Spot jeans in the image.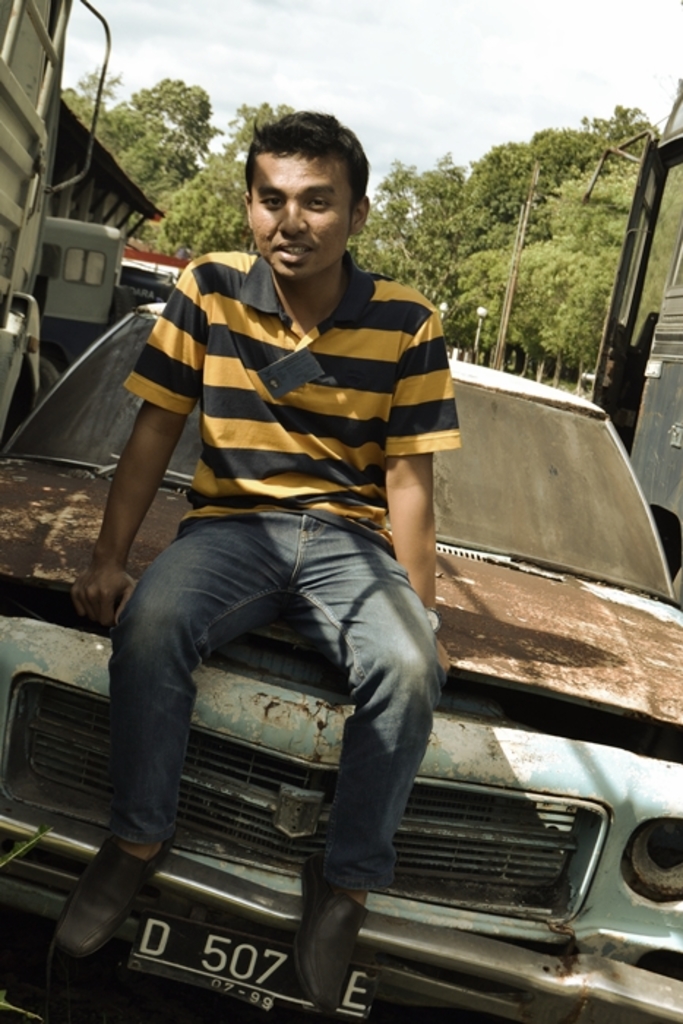
jeans found at {"left": 82, "top": 538, "right": 465, "bottom": 901}.
